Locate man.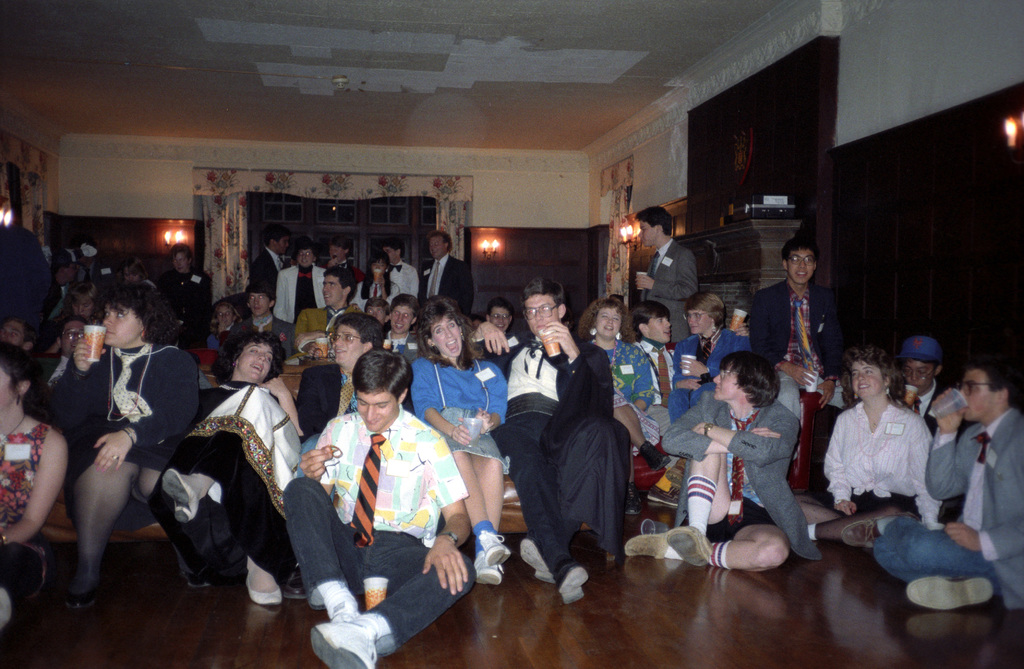
Bounding box: BBox(749, 235, 849, 462).
